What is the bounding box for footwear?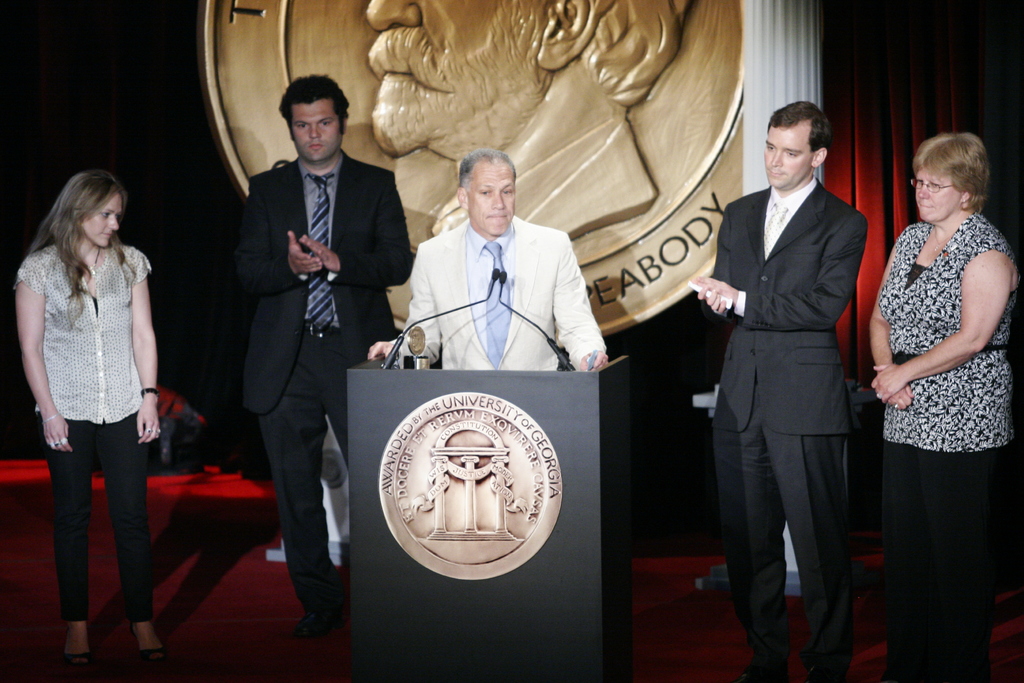
[left=288, top=611, right=345, bottom=636].
